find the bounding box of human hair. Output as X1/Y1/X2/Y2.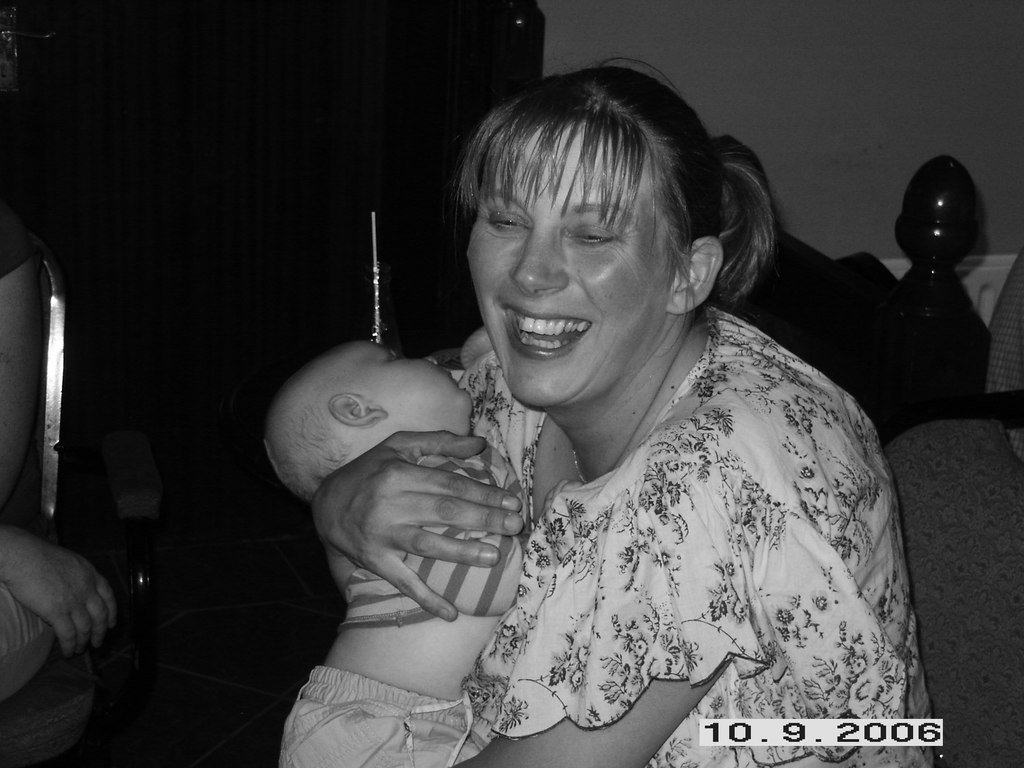
262/403/354/504.
